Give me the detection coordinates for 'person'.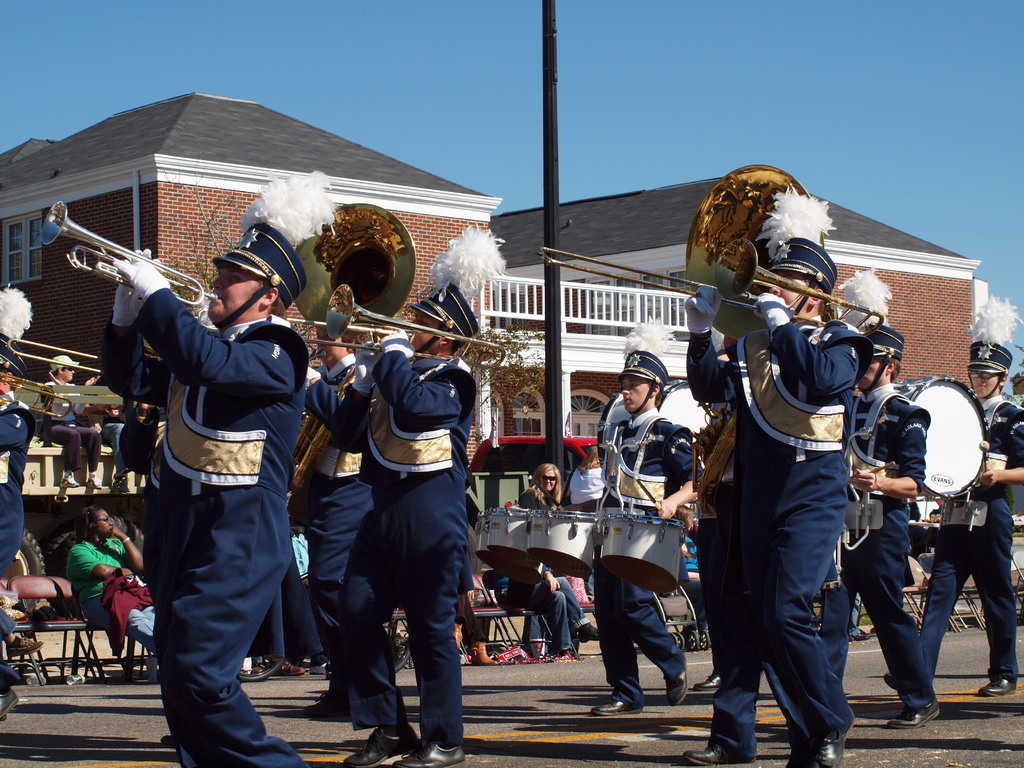
Rect(879, 338, 1023, 696).
